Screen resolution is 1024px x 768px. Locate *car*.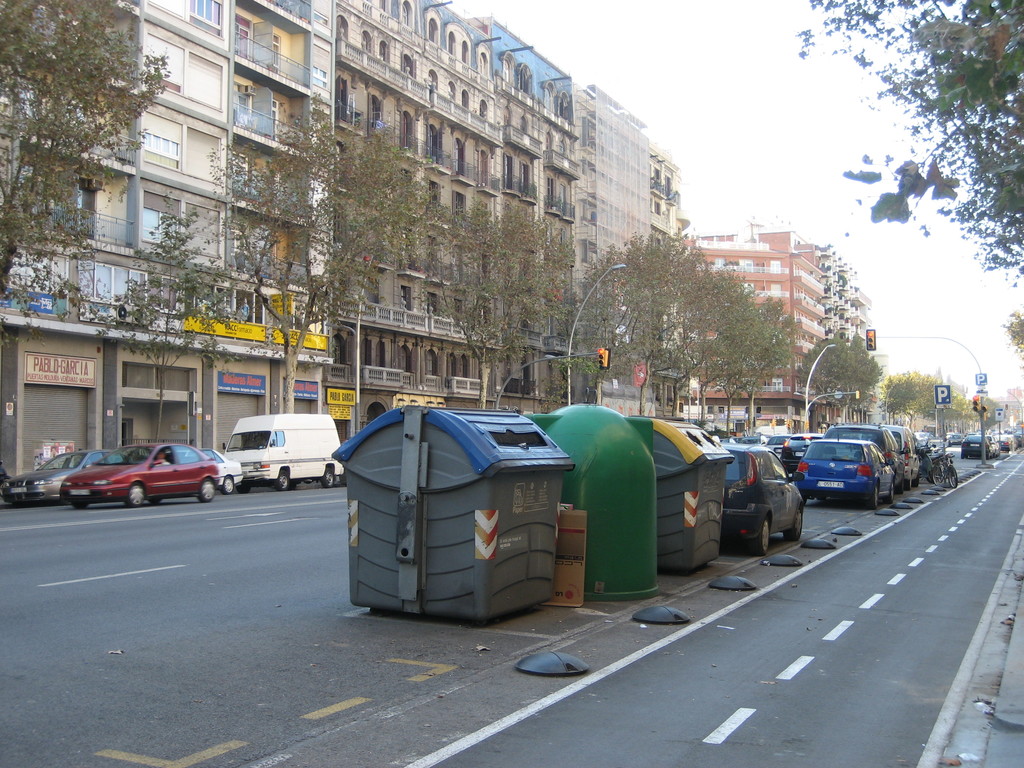
819, 421, 911, 499.
